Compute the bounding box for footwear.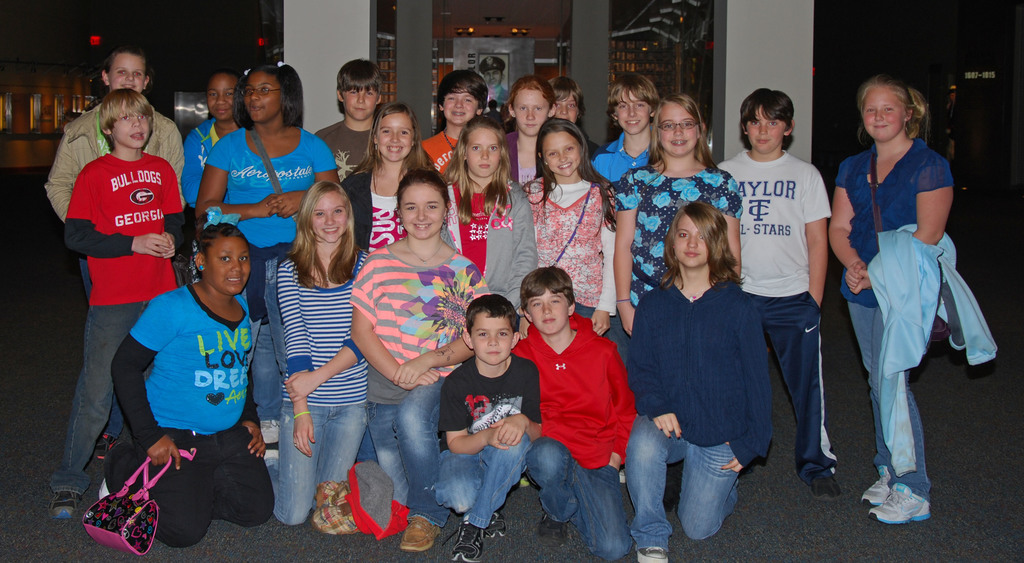
region(811, 466, 843, 504).
